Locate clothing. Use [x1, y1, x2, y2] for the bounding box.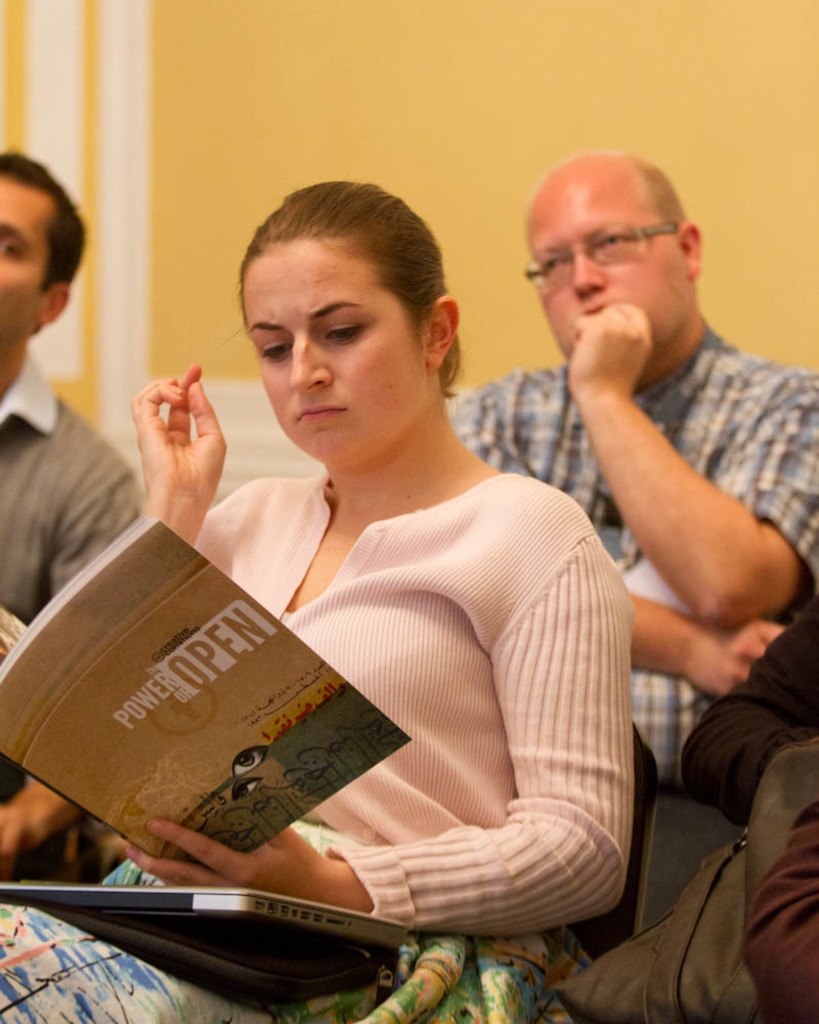
[0, 469, 634, 1023].
